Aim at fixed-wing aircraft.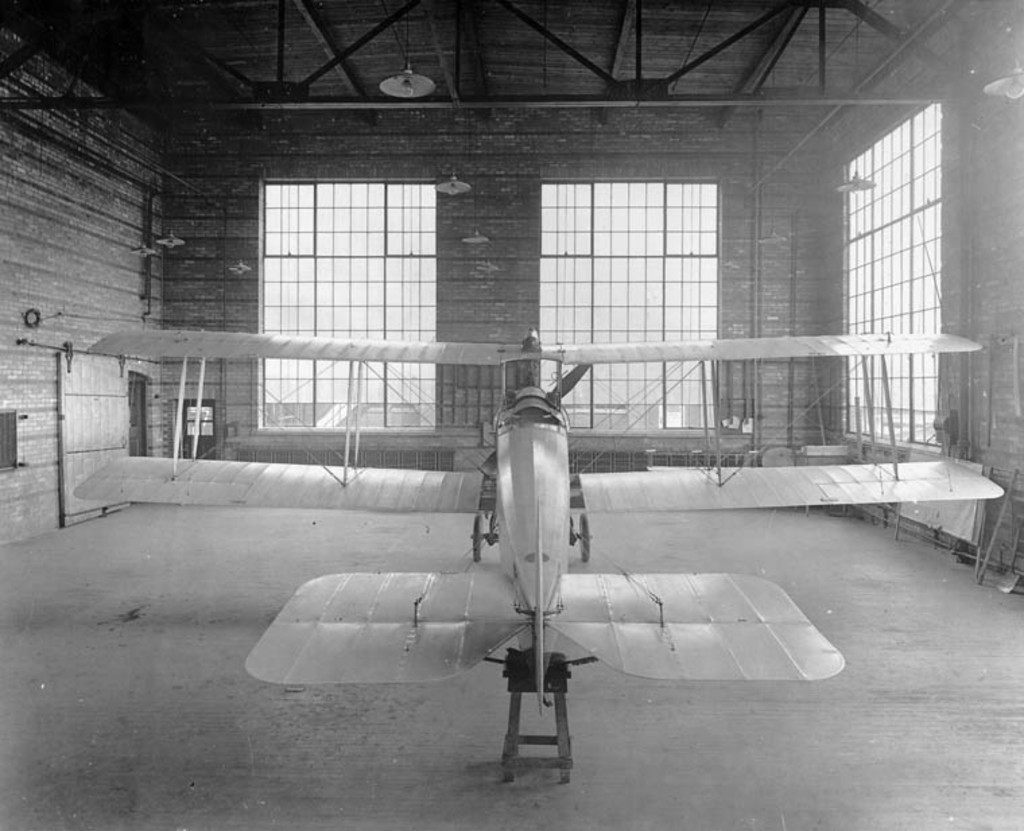
Aimed at bbox(81, 314, 1011, 784).
